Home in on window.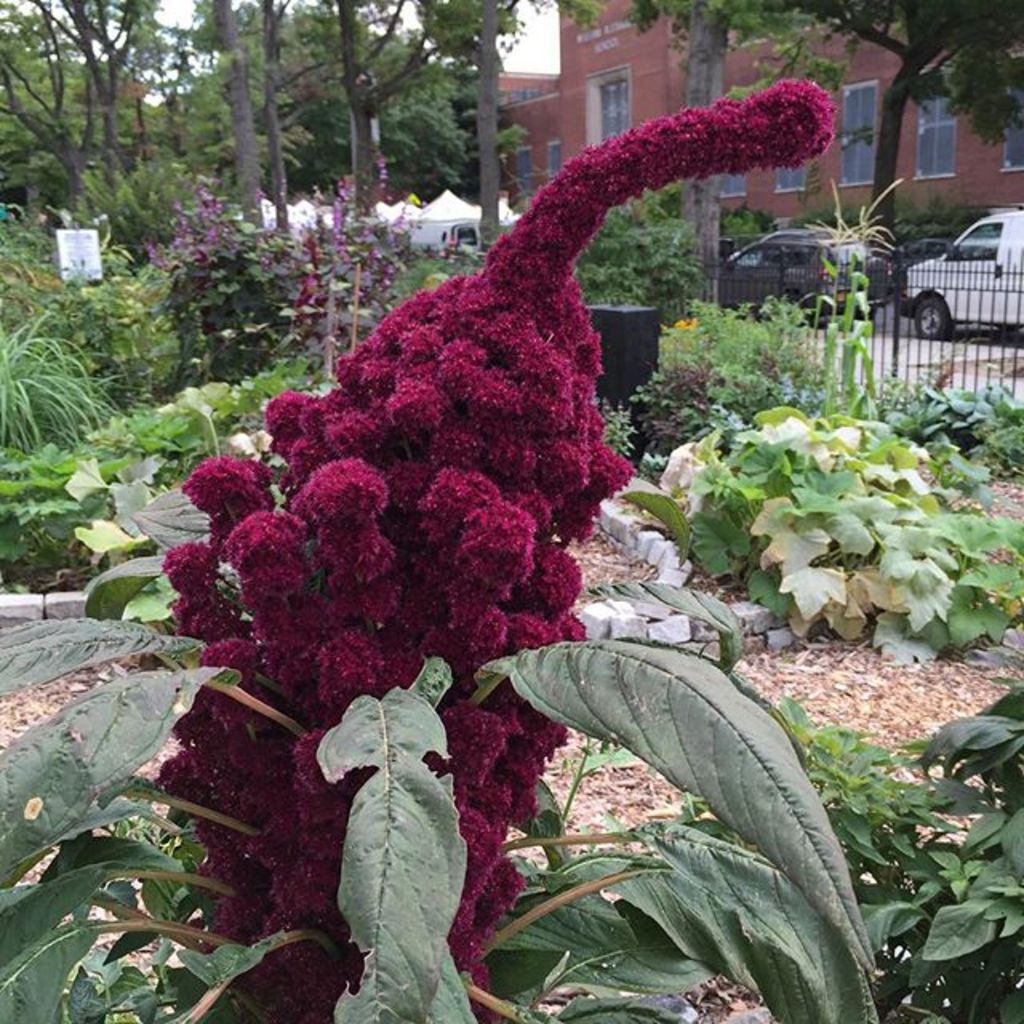
Homed in at select_region(773, 163, 806, 194).
